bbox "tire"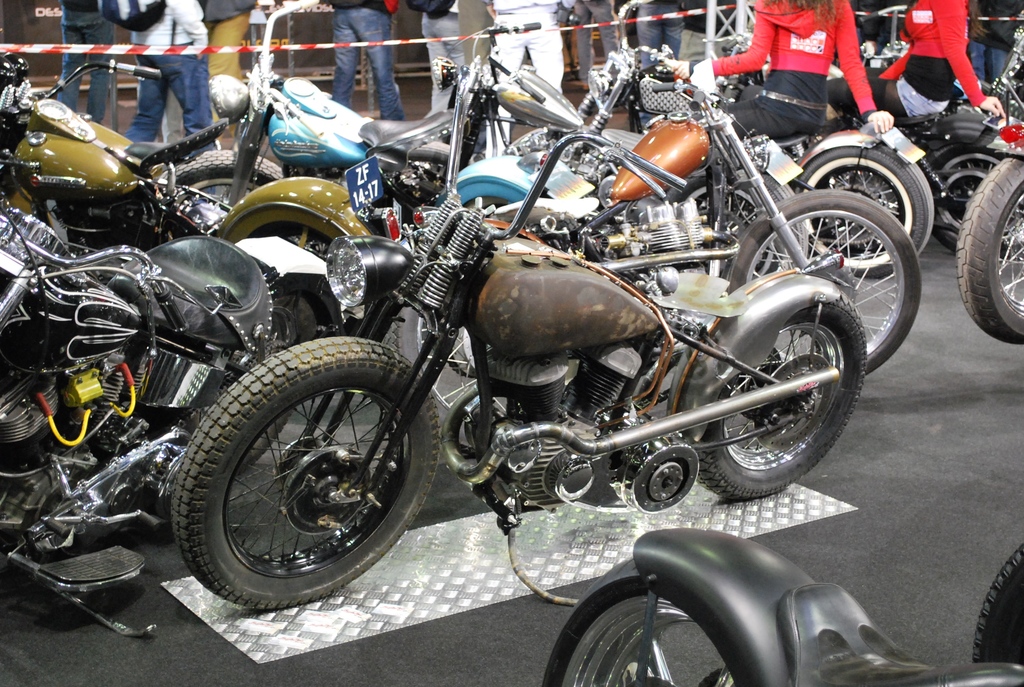
l=970, t=533, r=1023, b=677
